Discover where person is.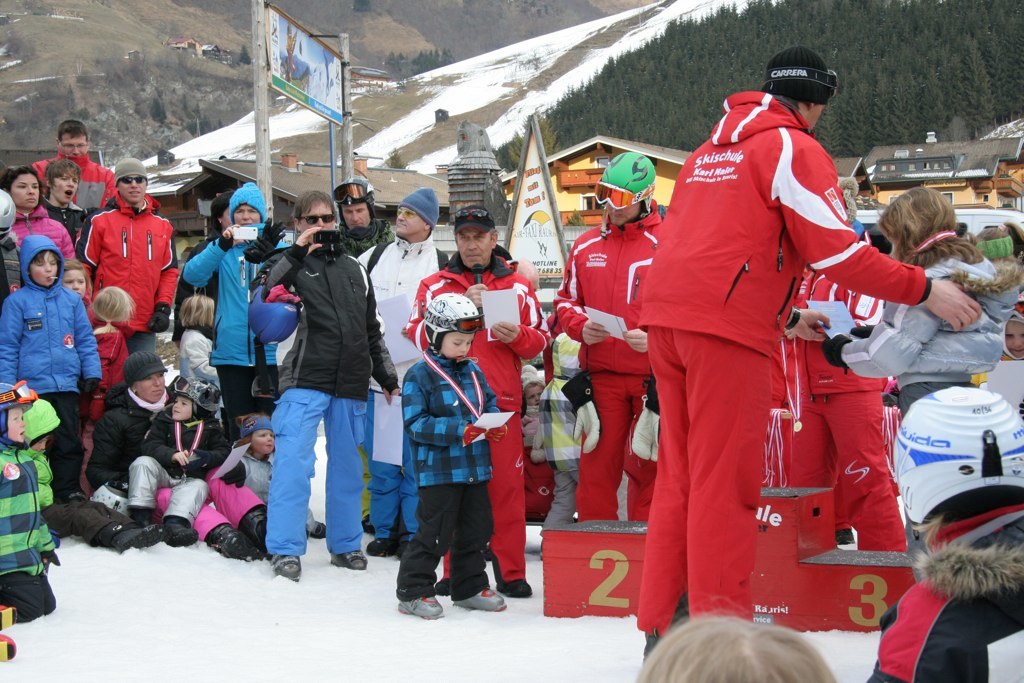
Discovered at 264, 187, 369, 591.
